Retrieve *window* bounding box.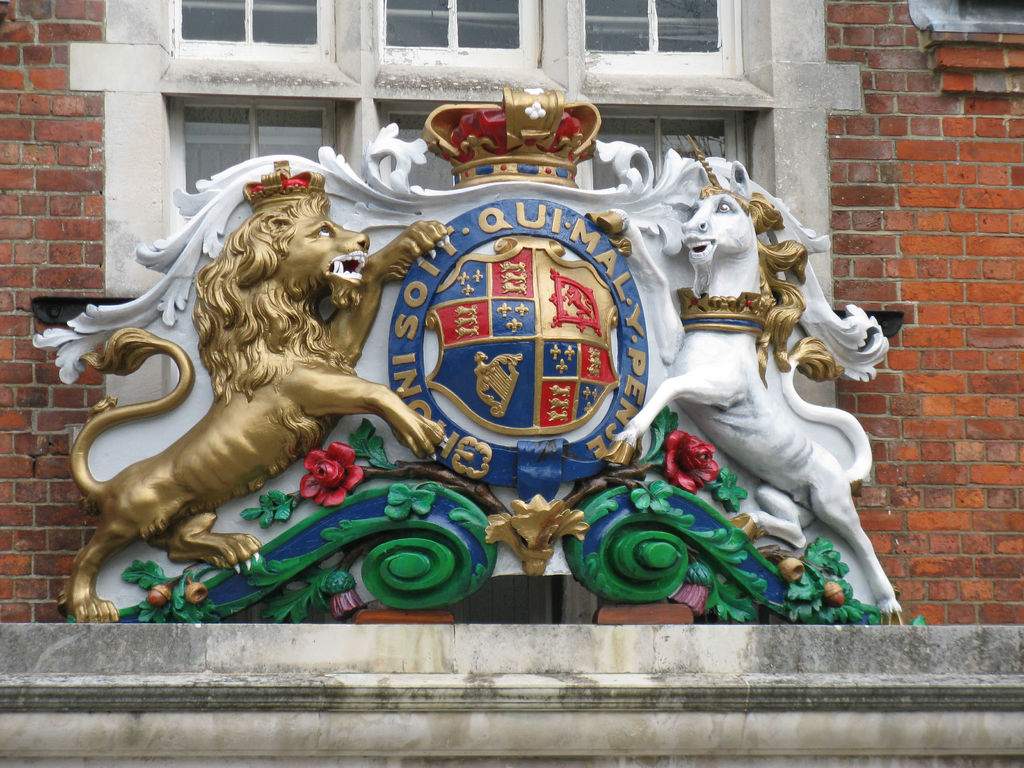
Bounding box: <bbox>376, 105, 458, 193</bbox>.
